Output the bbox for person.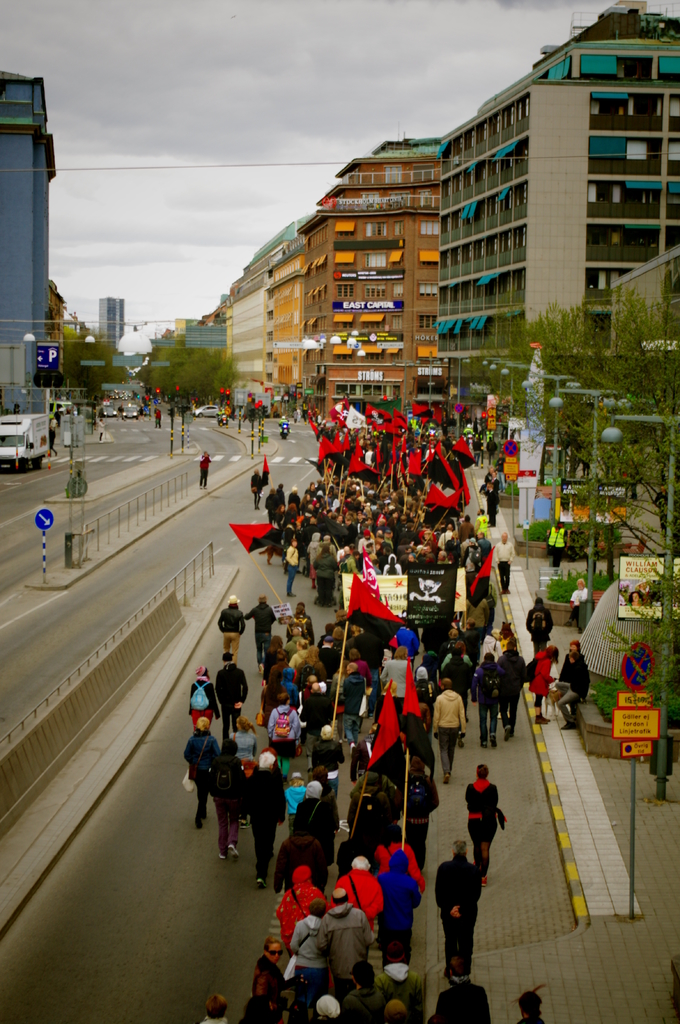
x1=567 y1=575 x2=589 y2=633.
